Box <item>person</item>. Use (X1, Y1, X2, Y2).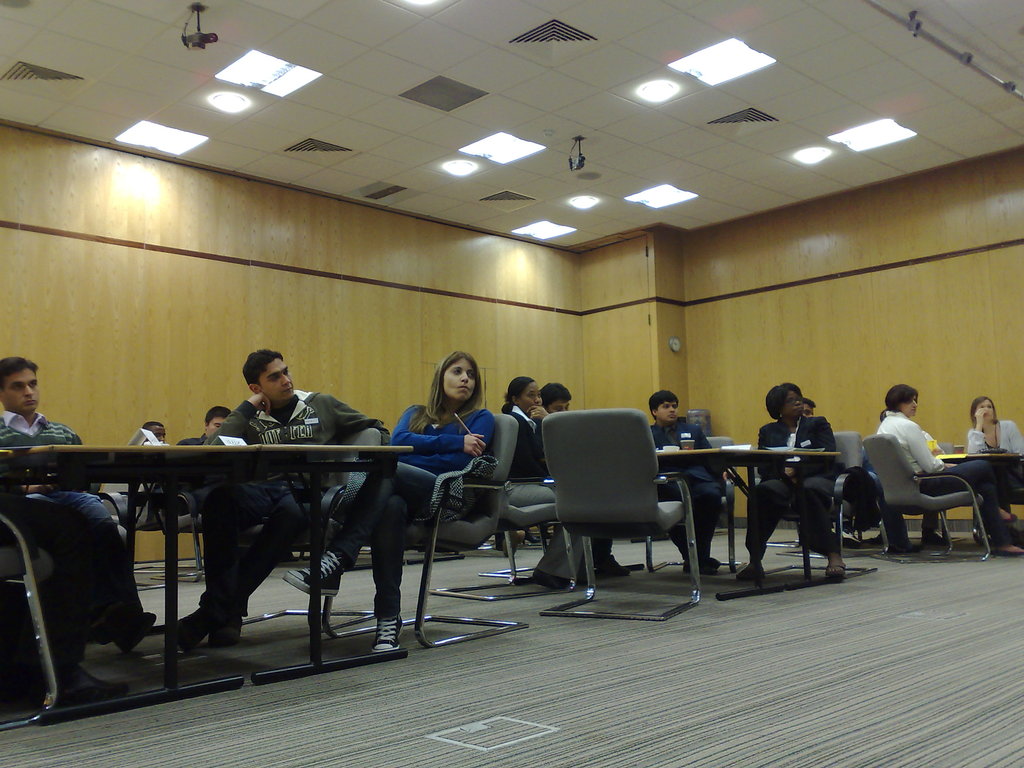
(963, 392, 1018, 543).
